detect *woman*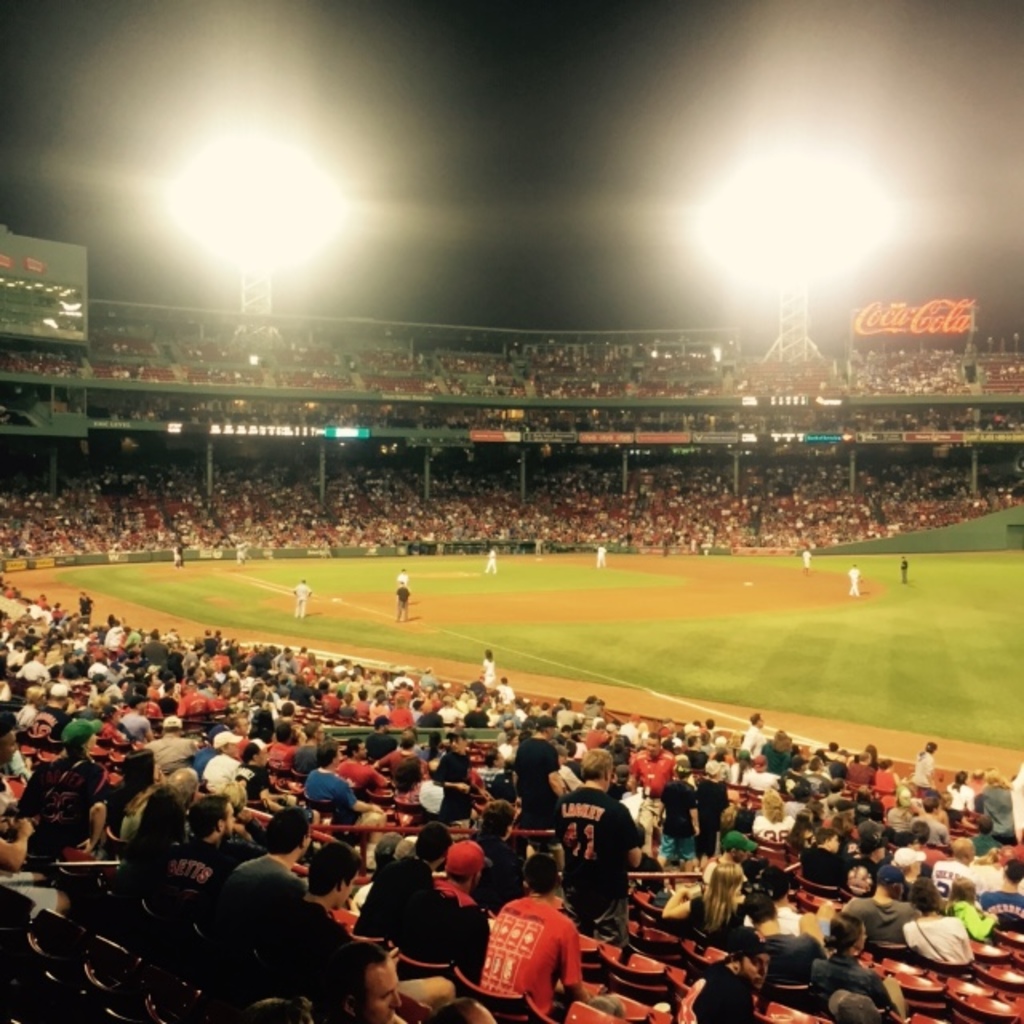
<region>893, 880, 970, 962</region>
